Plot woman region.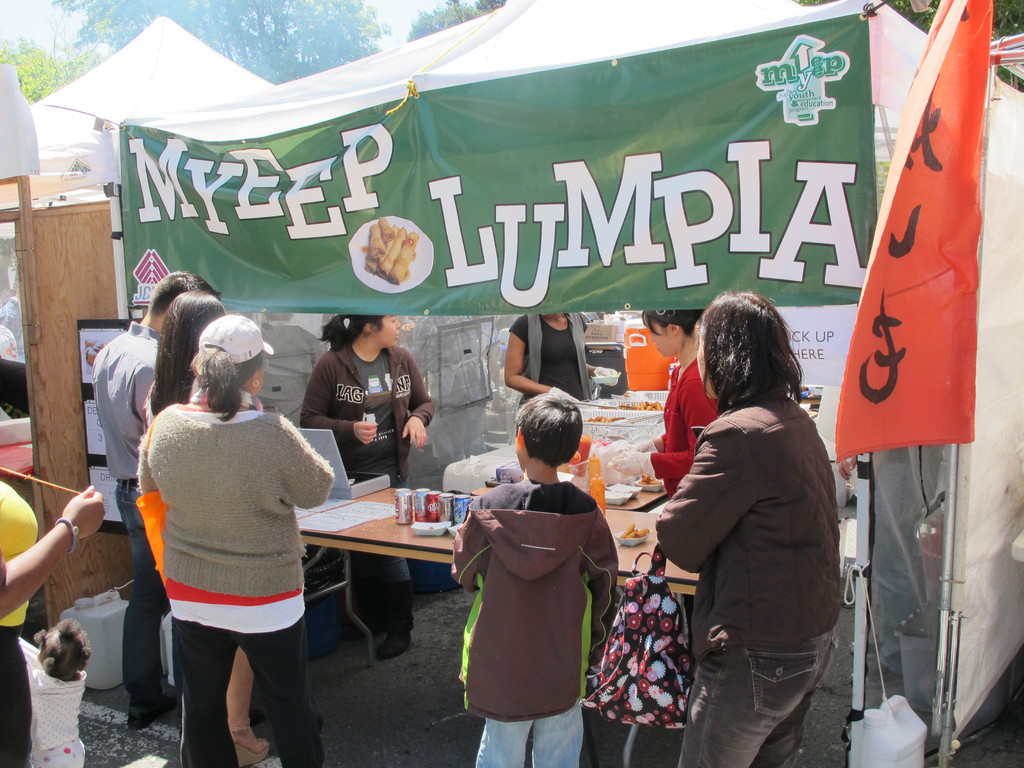
Plotted at bbox=(134, 317, 335, 767).
